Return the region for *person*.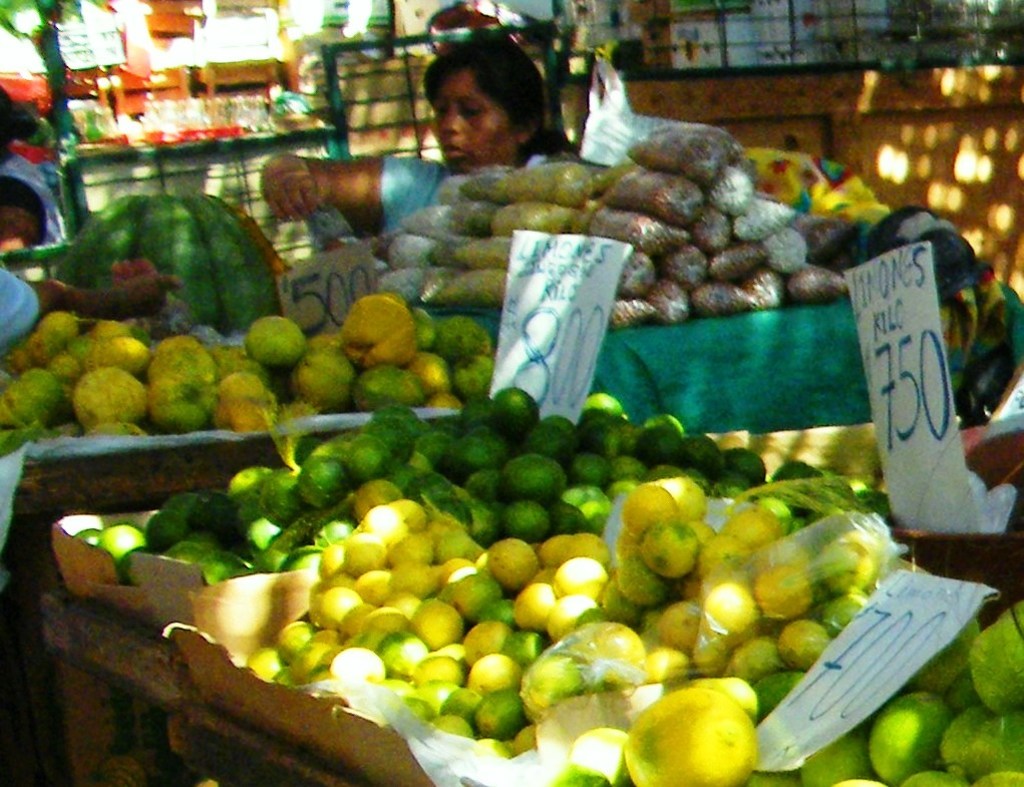
(249, 29, 575, 251).
